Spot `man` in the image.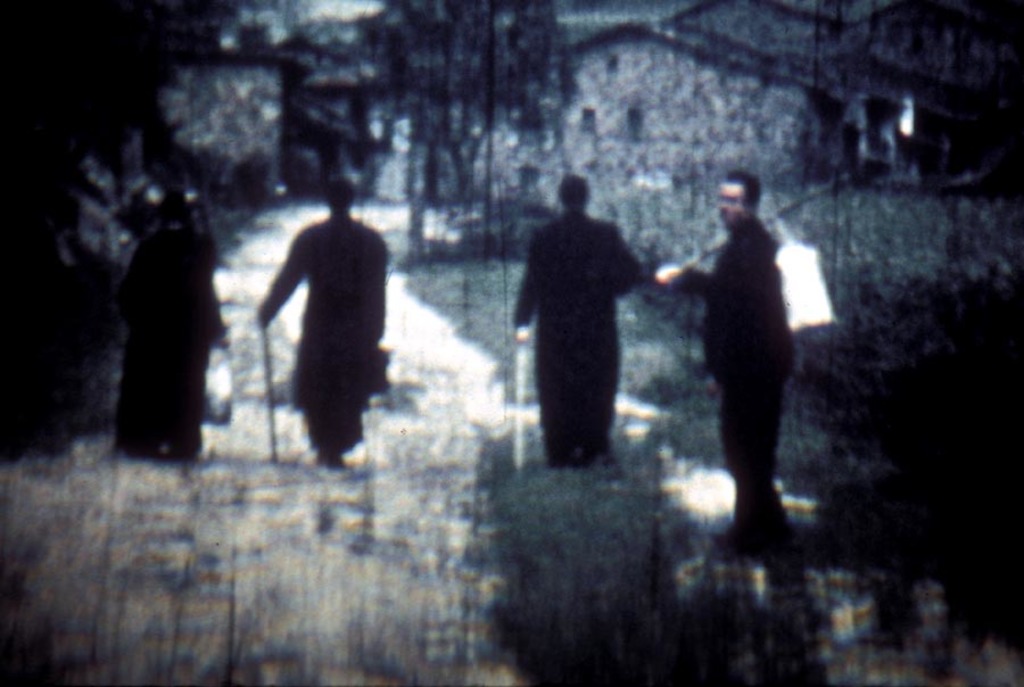
`man` found at {"left": 113, "top": 166, "right": 224, "bottom": 241}.
